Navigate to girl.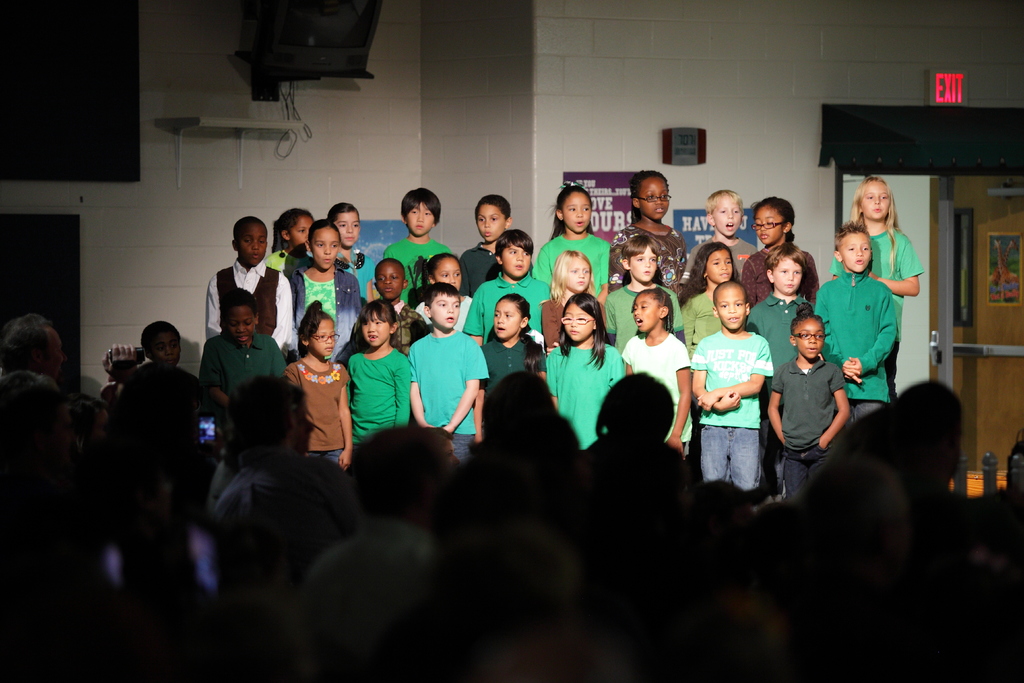
Navigation target: x1=325 y1=204 x2=375 y2=312.
